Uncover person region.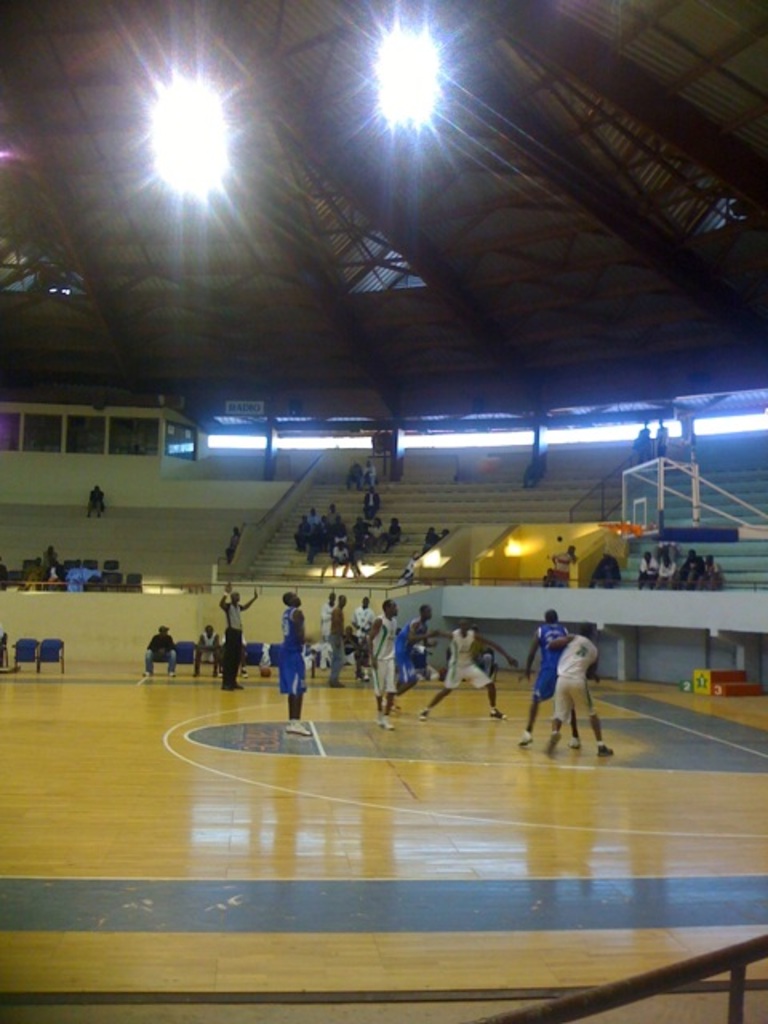
Uncovered: pyautogui.locateOnScreen(632, 554, 661, 590).
